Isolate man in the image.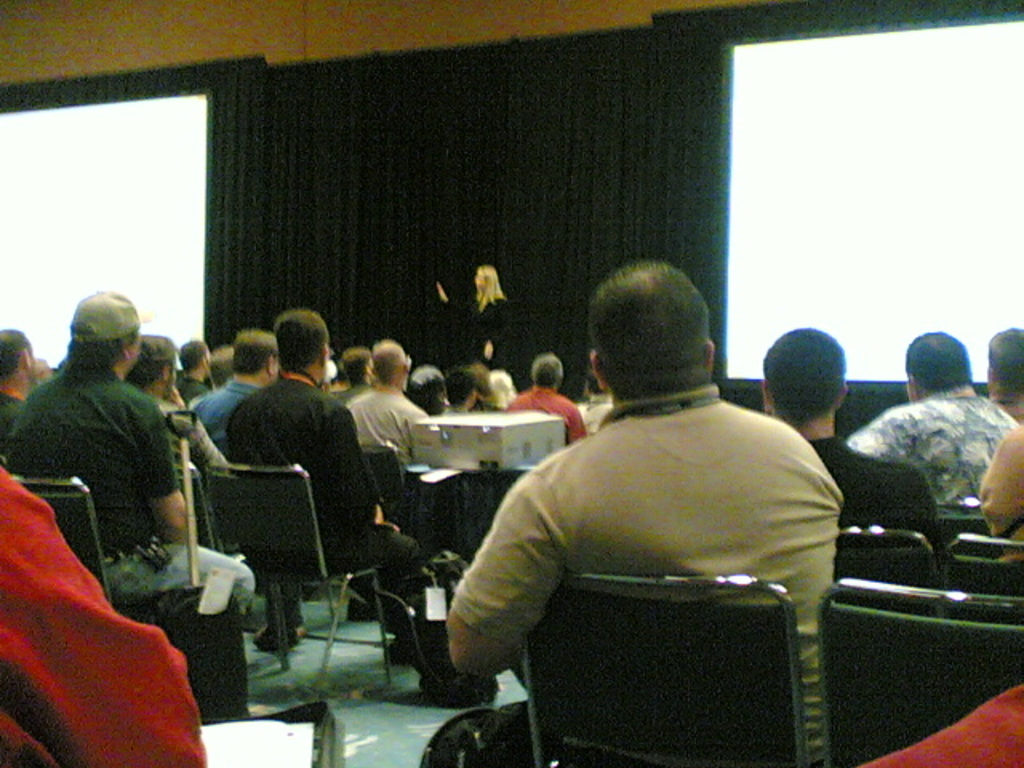
Isolated region: [x1=982, y1=323, x2=1022, y2=426].
